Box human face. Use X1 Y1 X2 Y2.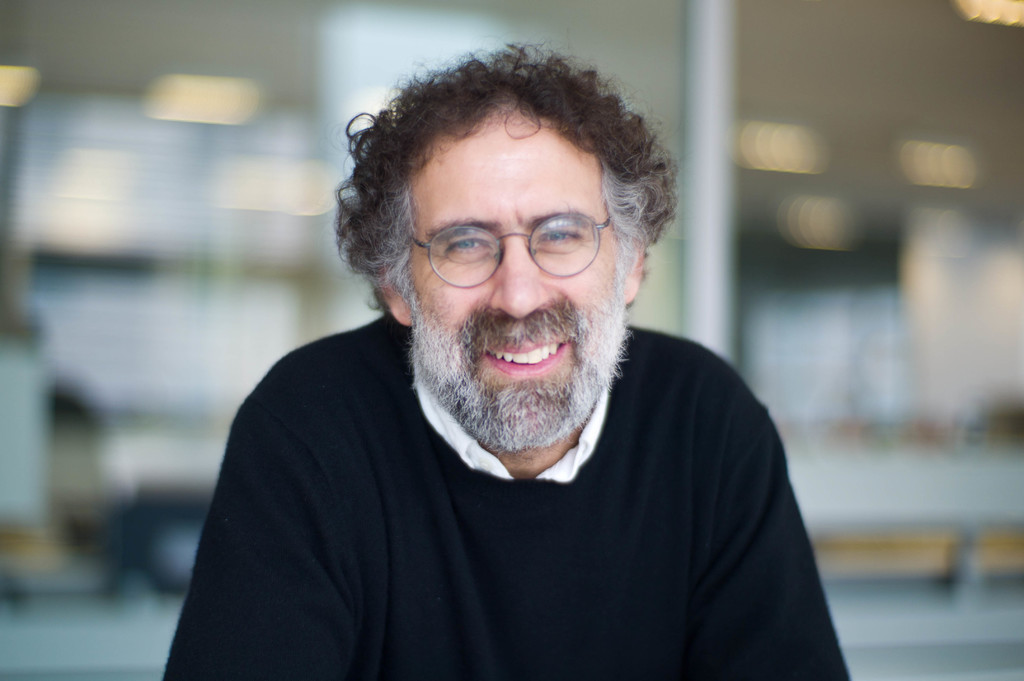
406 99 630 444.
